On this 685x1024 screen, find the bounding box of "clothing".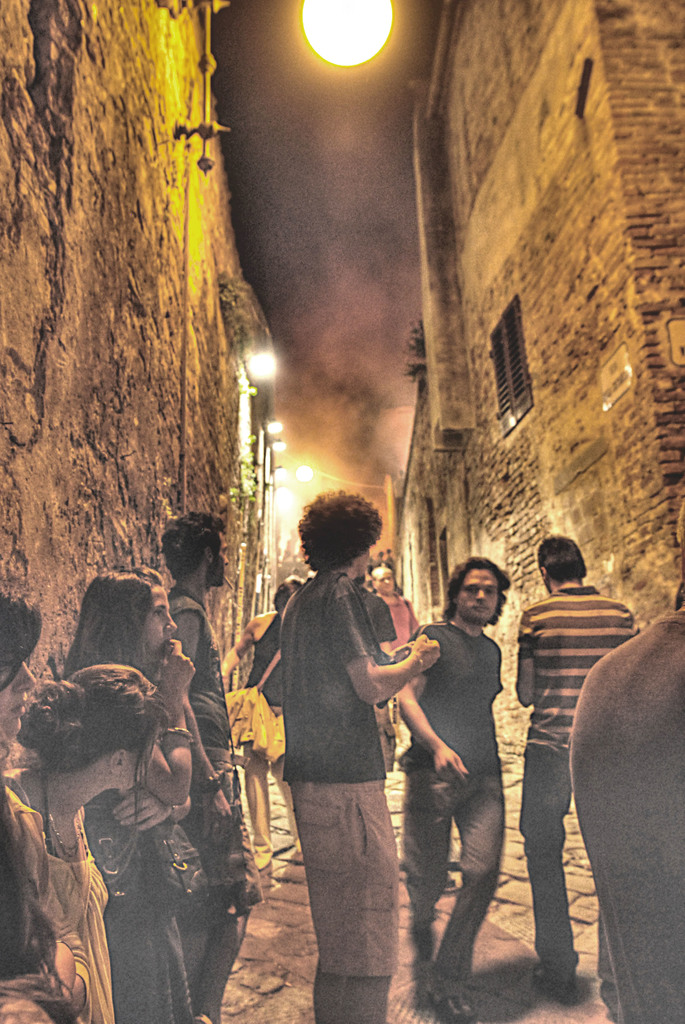
Bounding box: crop(158, 584, 240, 1014).
